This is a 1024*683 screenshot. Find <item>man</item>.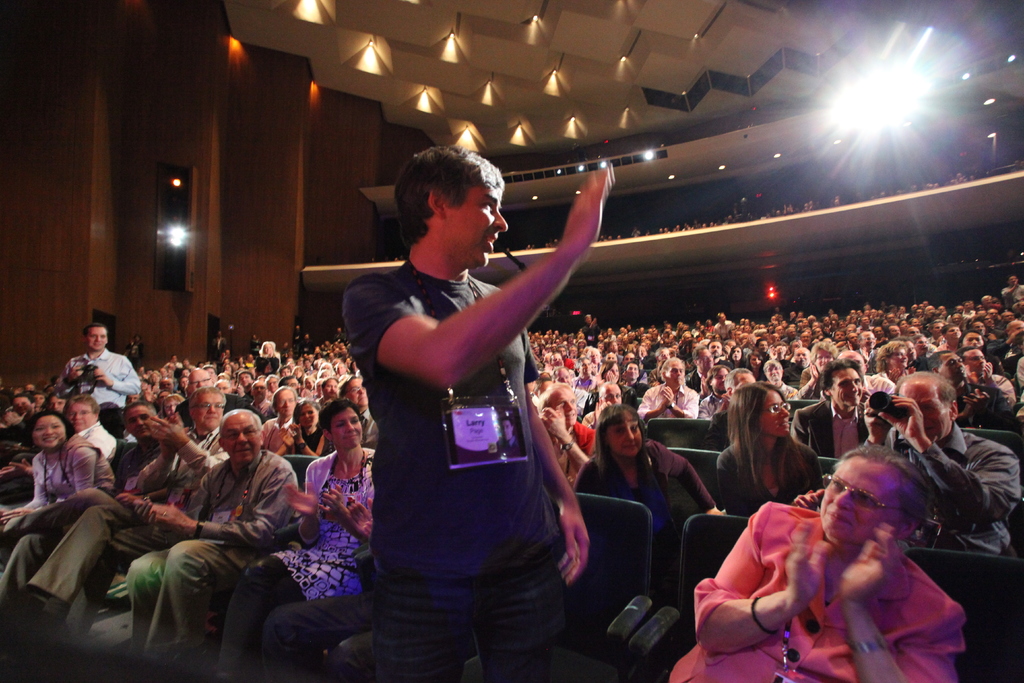
Bounding box: {"left": 541, "top": 377, "right": 590, "bottom": 491}.
